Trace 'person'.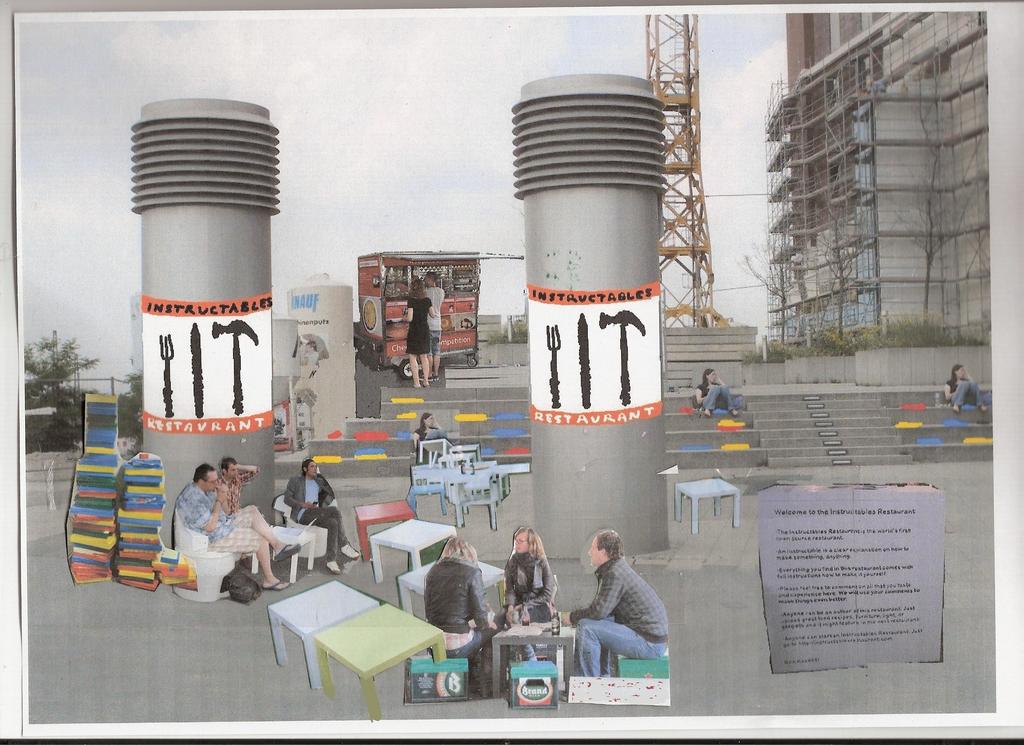
Traced to (579, 527, 664, 680).
